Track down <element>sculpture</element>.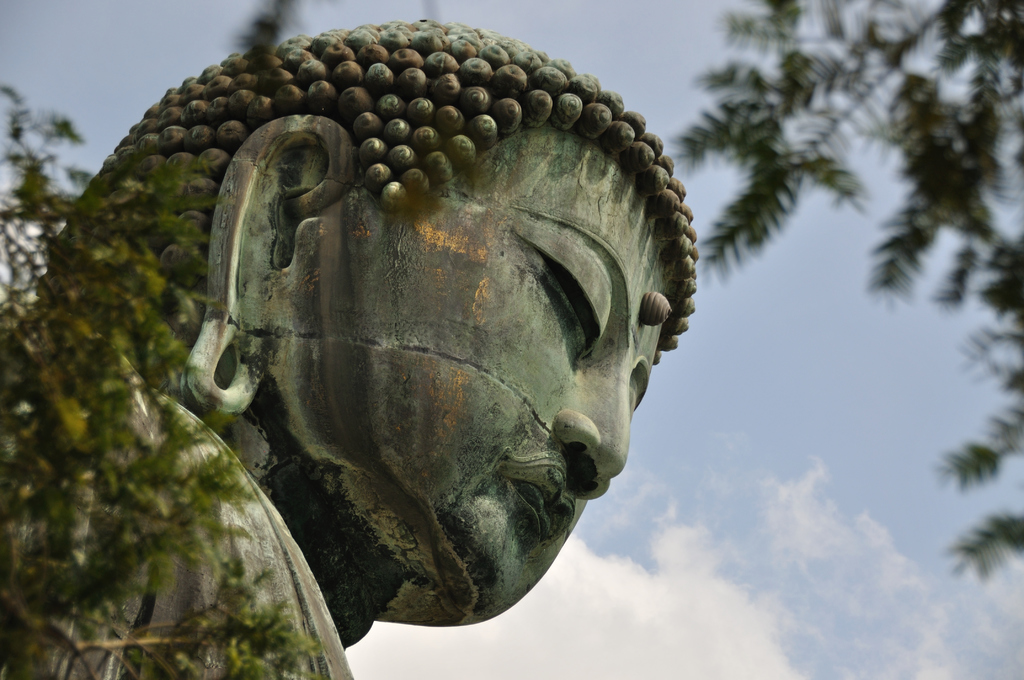
Tracked to 7:12:705:679.
